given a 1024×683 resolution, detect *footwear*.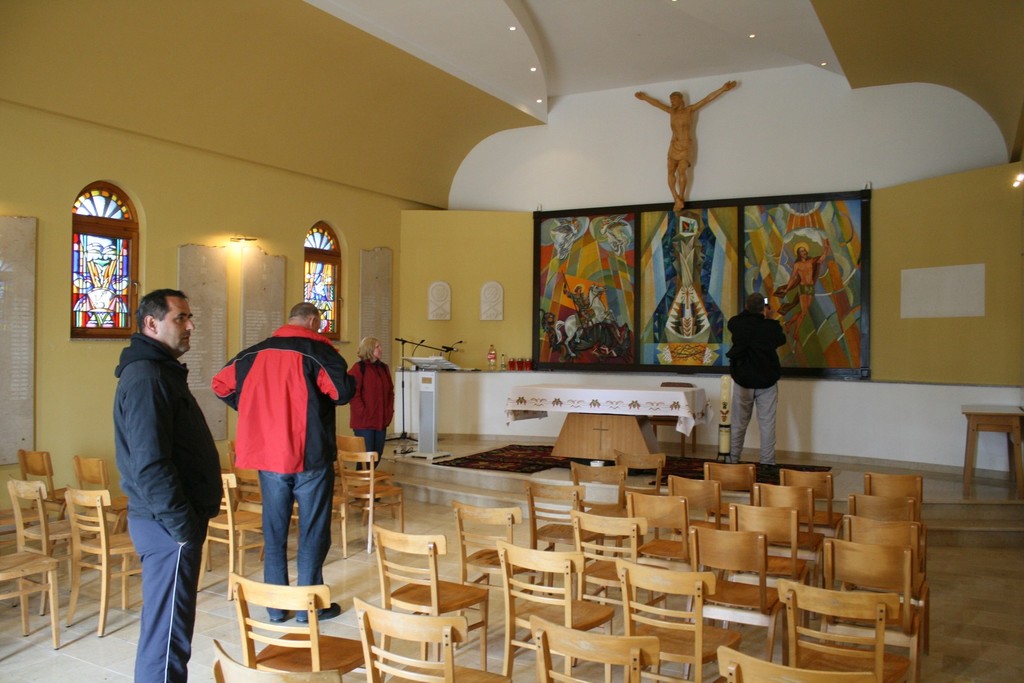
[271, 604, 296, 625].
